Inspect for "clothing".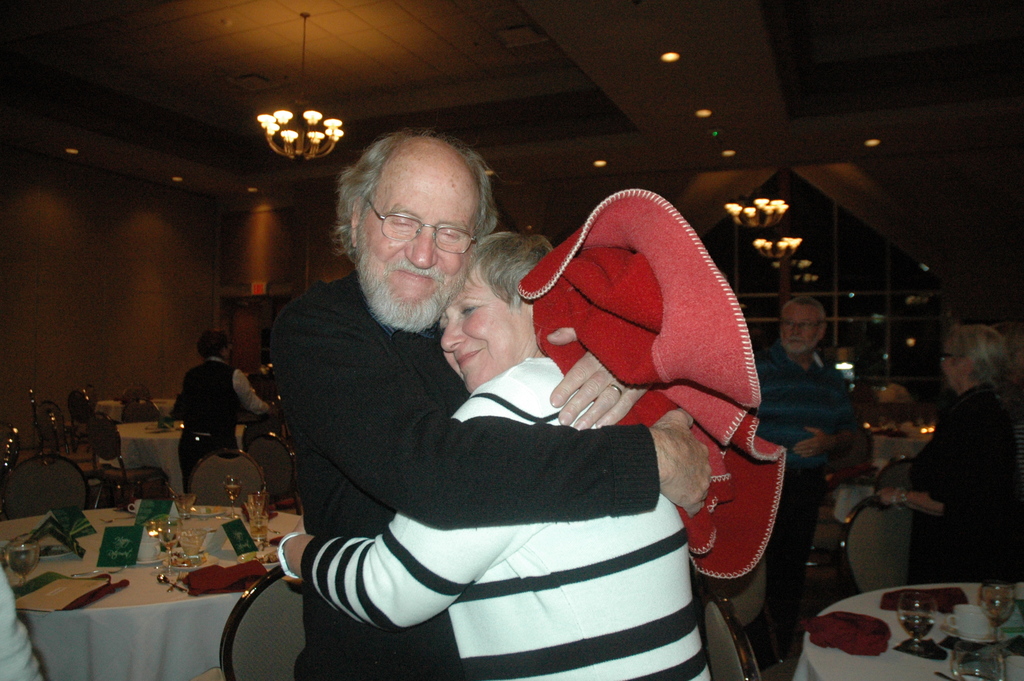
Inspection: Rect(753, 338, 860, 671).
